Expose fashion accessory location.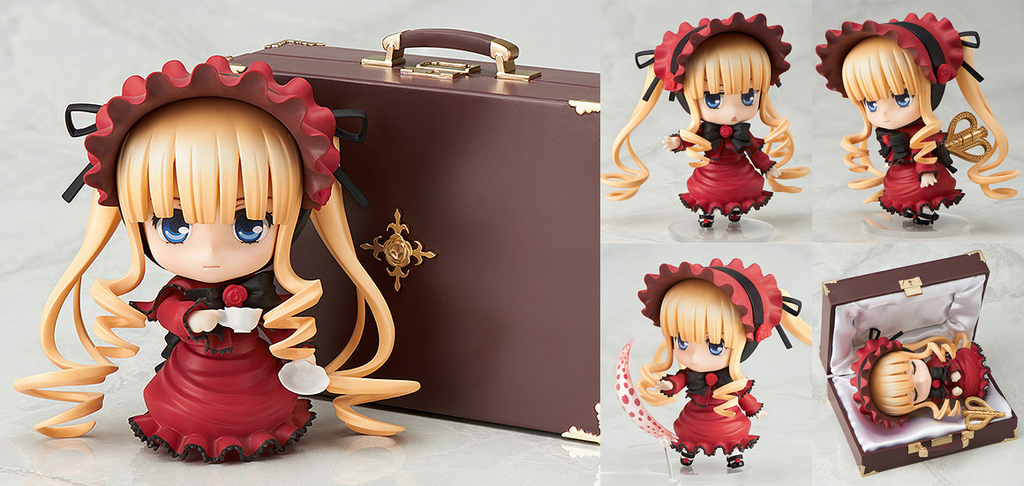
Exposed at (left=677, top=452, right=696, bottom=465).
